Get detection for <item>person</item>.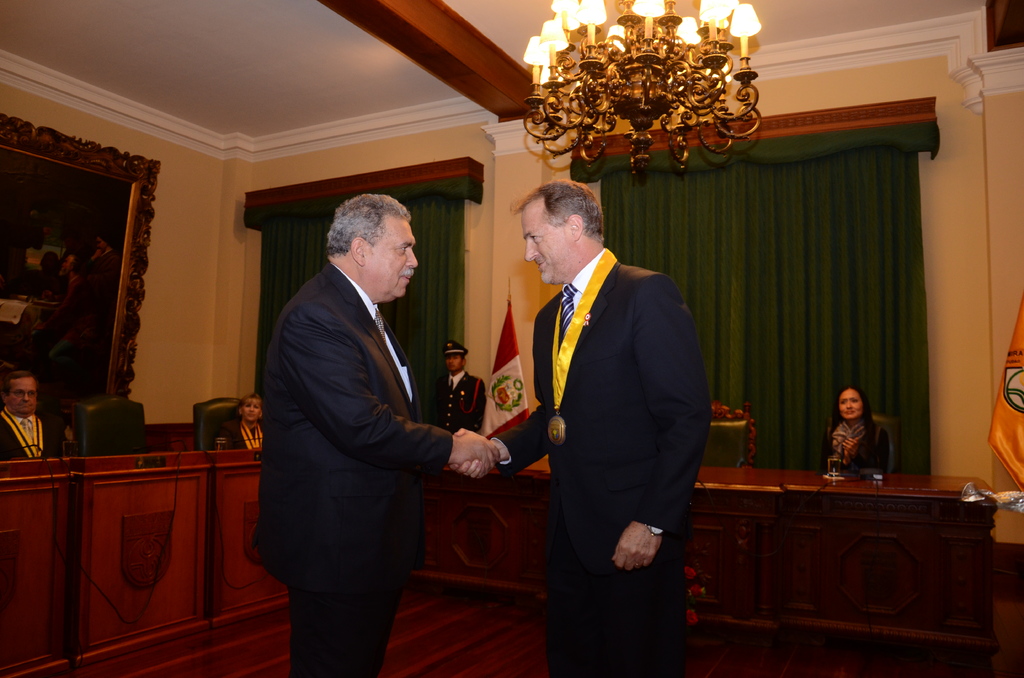
Detection: x1=439, y1=339, x2=492, y2=436.
